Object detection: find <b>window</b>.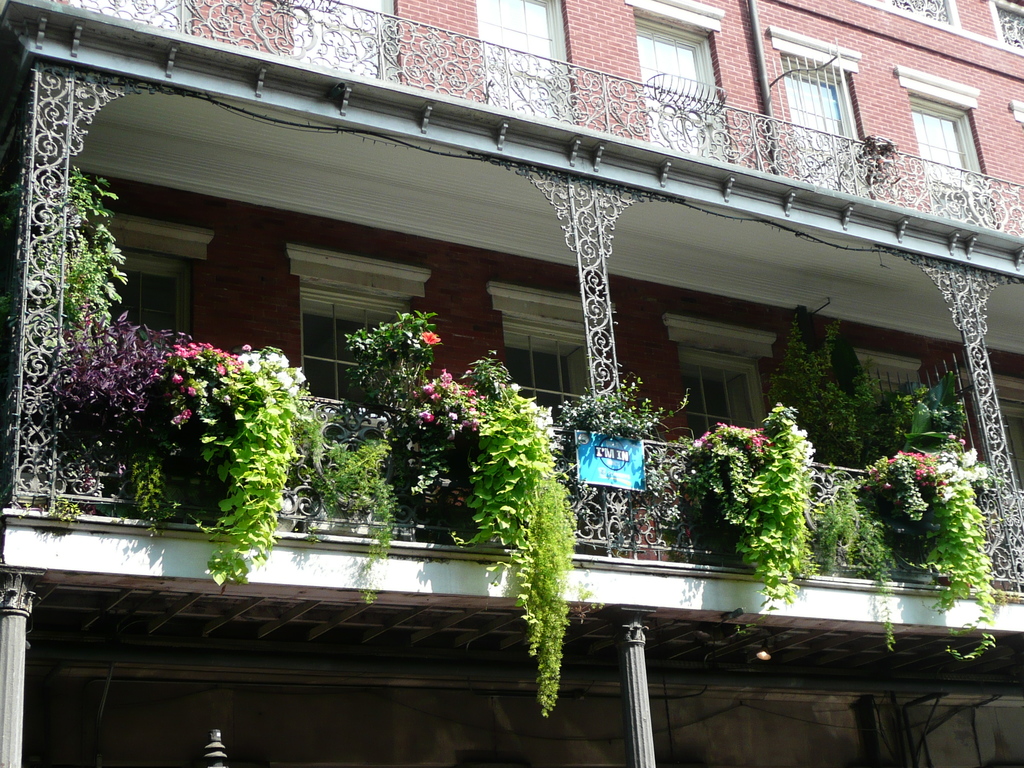
<box>776,51,866,198</box>.
